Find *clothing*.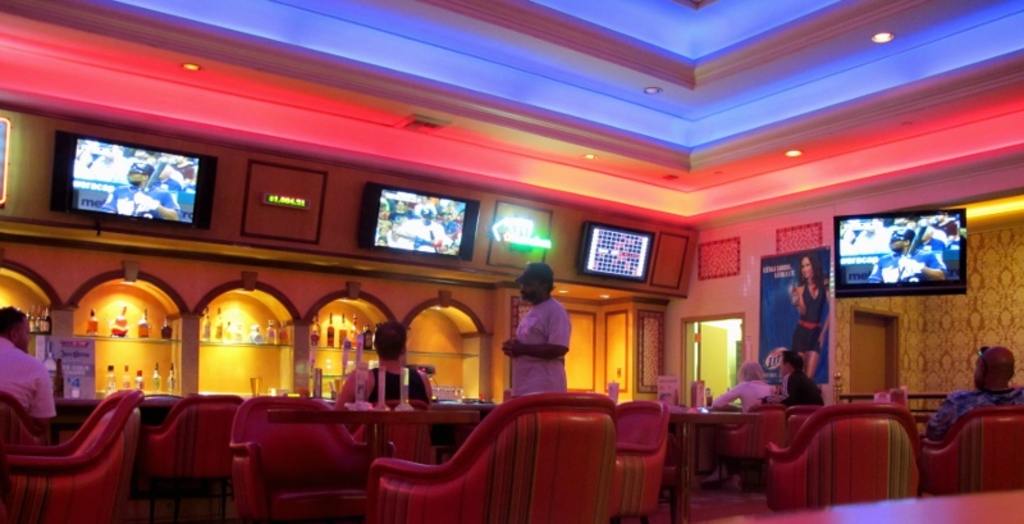
select_region(791, 273, 829, 356).
